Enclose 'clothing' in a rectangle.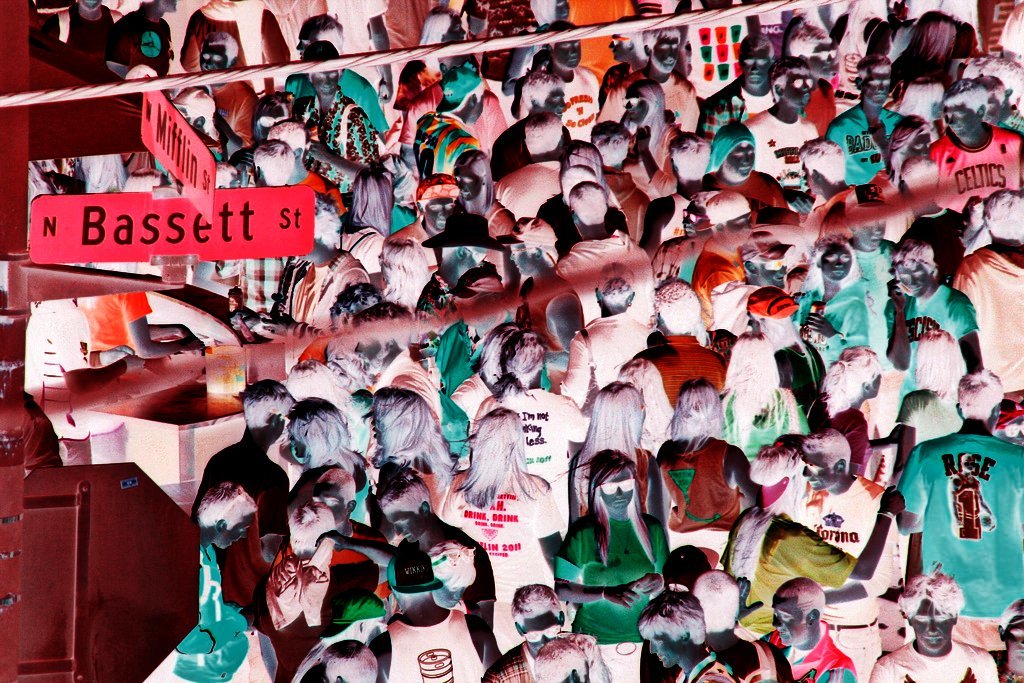
left=702, top=81, right=782, bottom=137.
